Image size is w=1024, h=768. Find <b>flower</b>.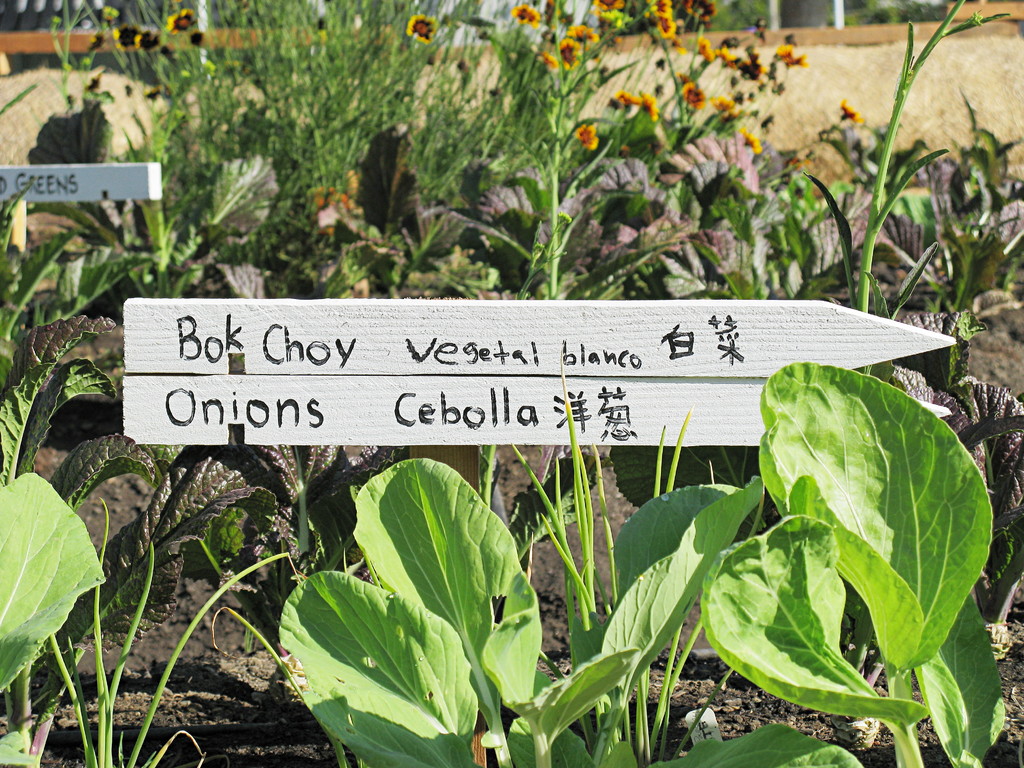
742 132 762 159.
